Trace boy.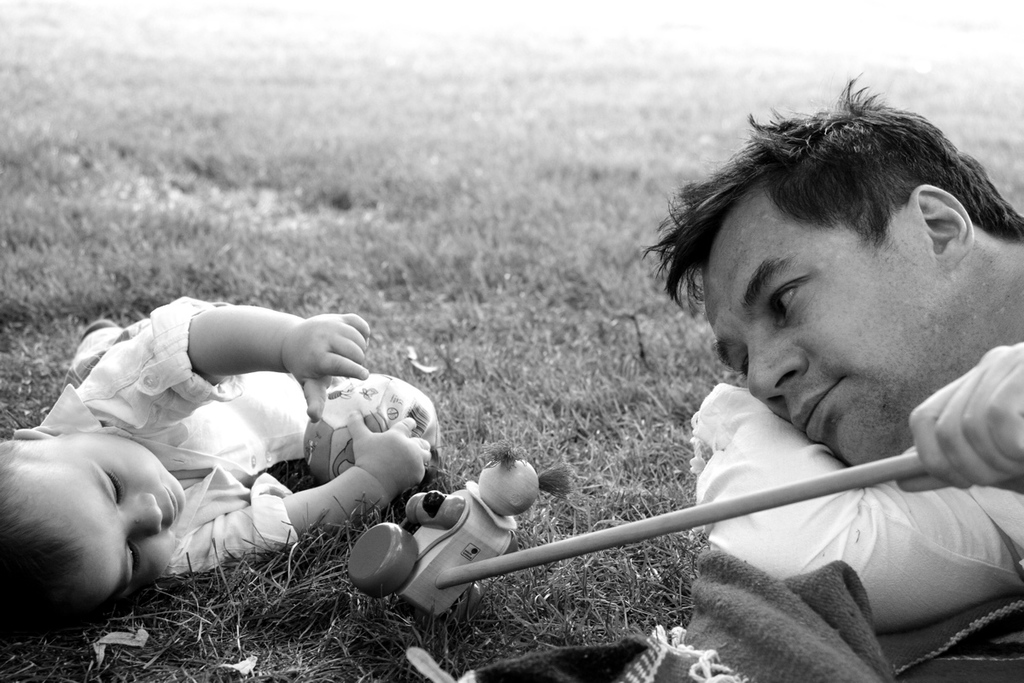
Traced to crop(0, 296, 444, 626).
